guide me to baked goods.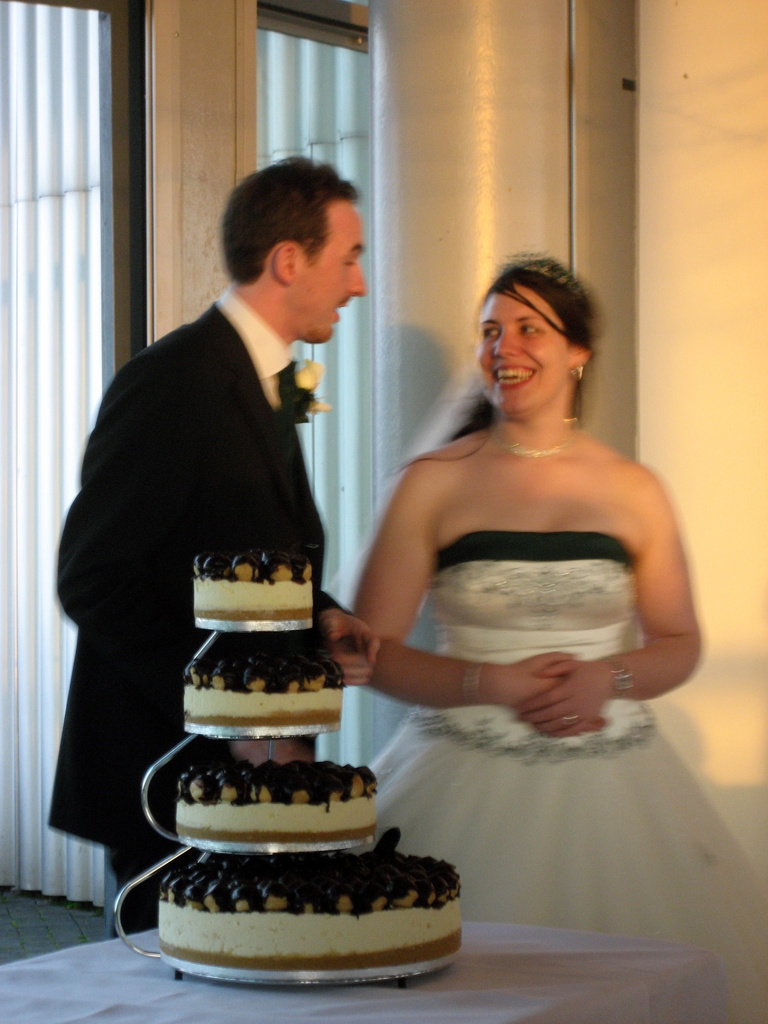
Guidance: <bbox>193, 545, 317, 617</bbox>.
